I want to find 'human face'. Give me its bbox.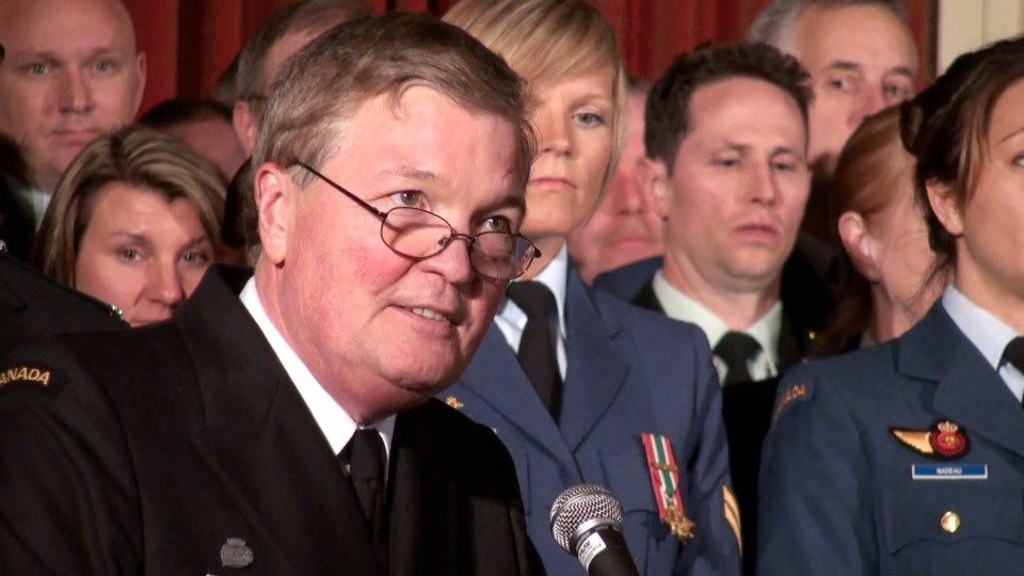
box(796, 0, 913, 176).
